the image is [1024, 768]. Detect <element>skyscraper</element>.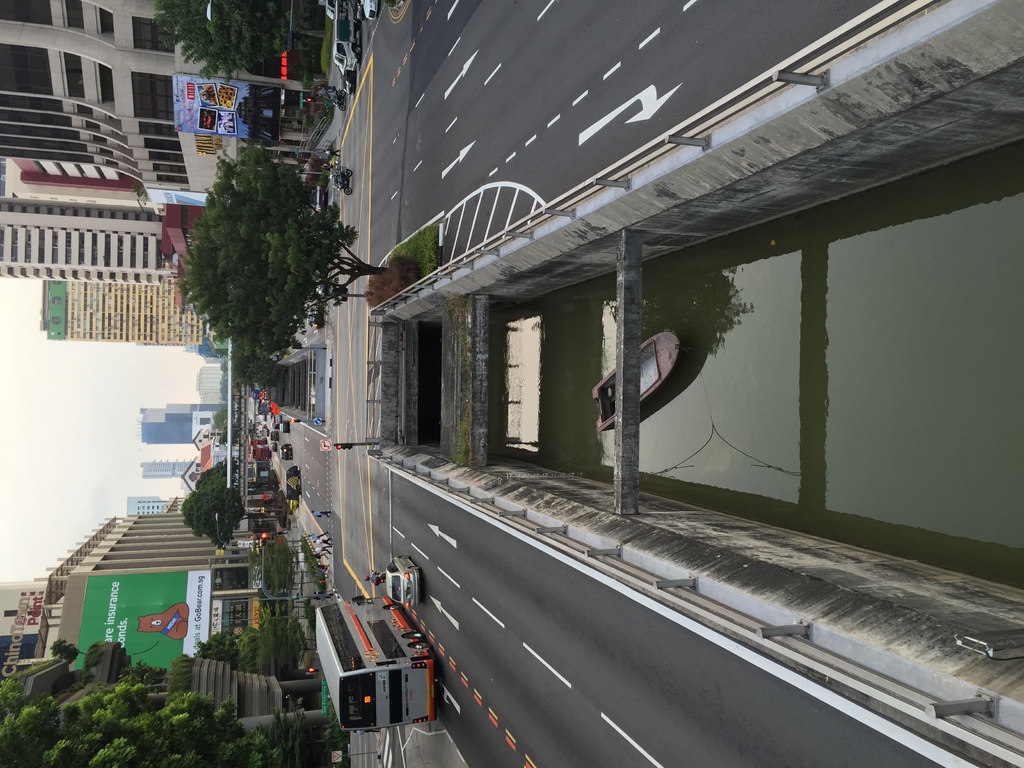
Detection: BBox(125, 499, 182, 520).
